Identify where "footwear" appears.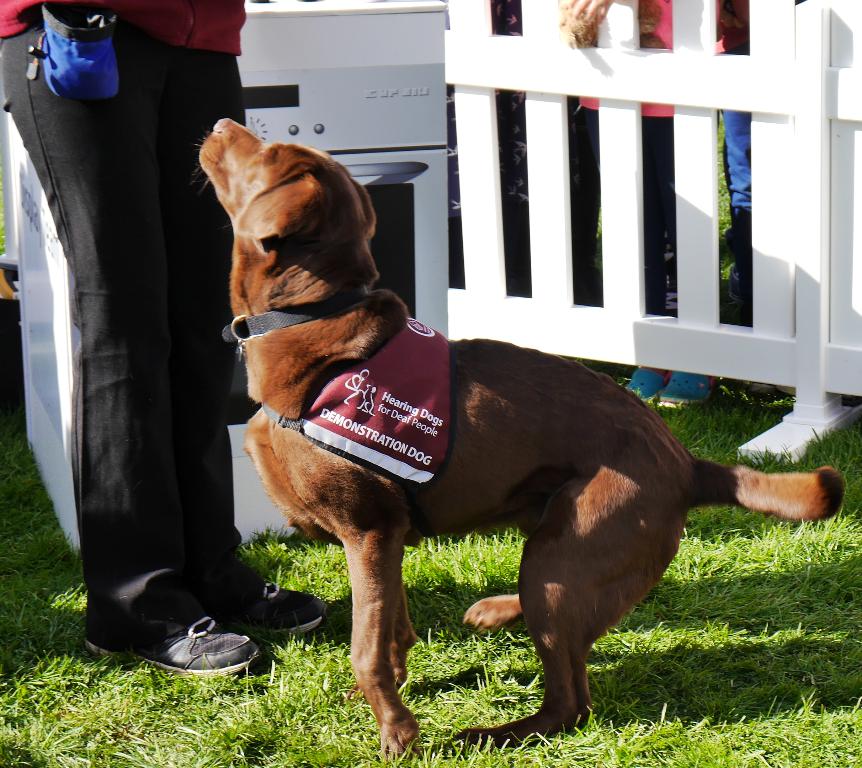
Appears at left=226, top=579, right=330, bottom=641.
